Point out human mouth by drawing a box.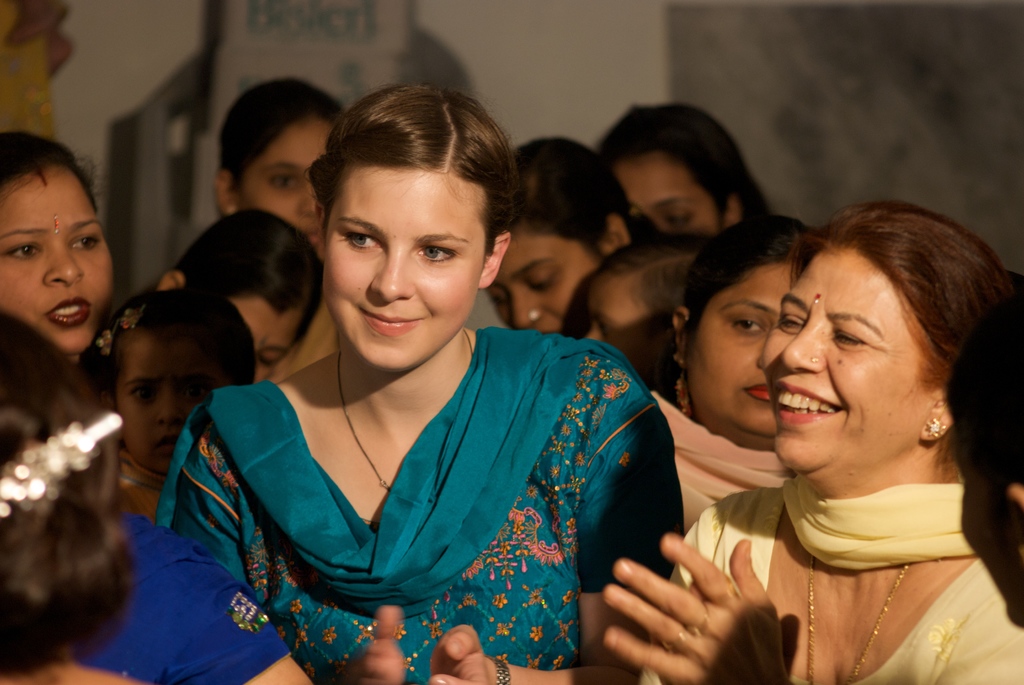
bbox(355, 306, 427, 338).
